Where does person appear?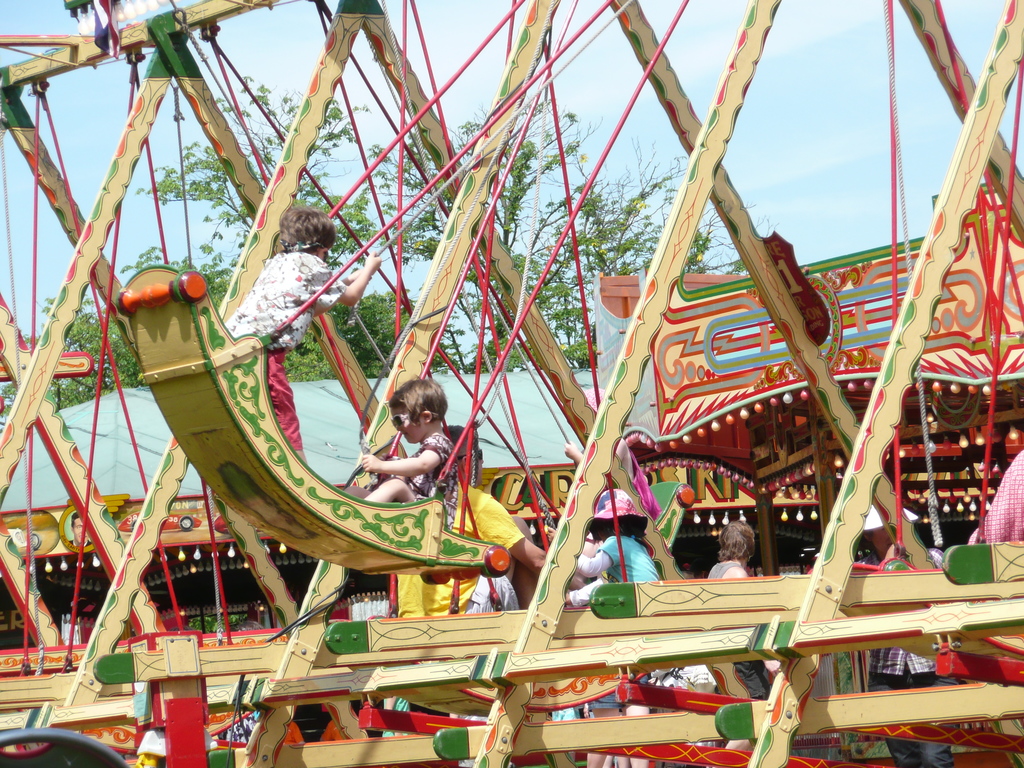
Appears at bbox=[562, 485, 664, 602].
